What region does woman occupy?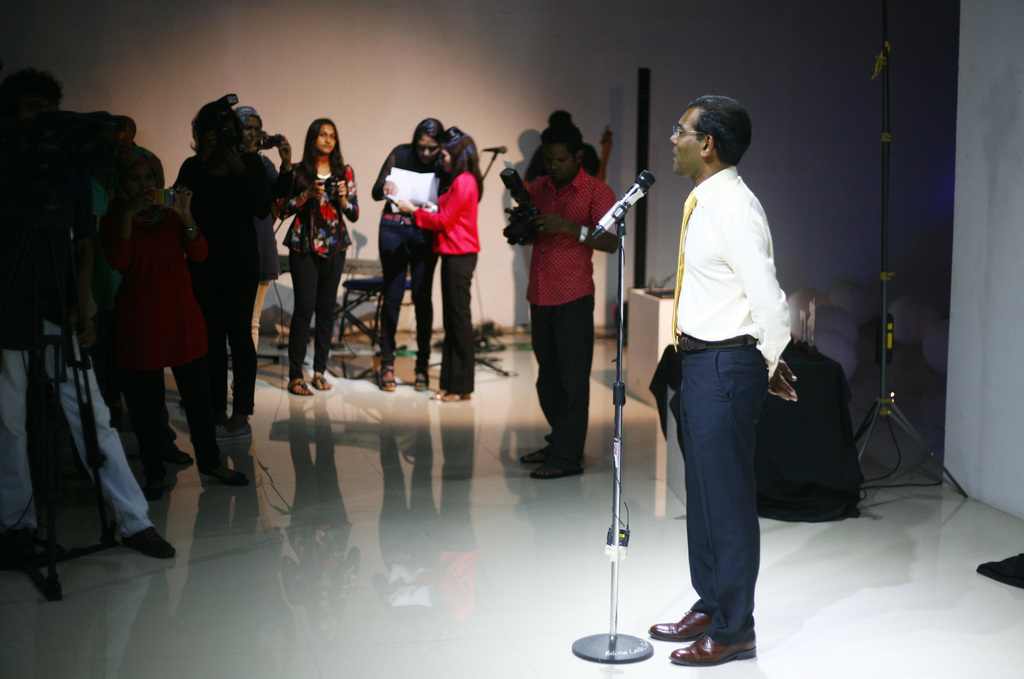
{"x1": 278, "y1": 119, "x2": 364, "y2": 402}.
